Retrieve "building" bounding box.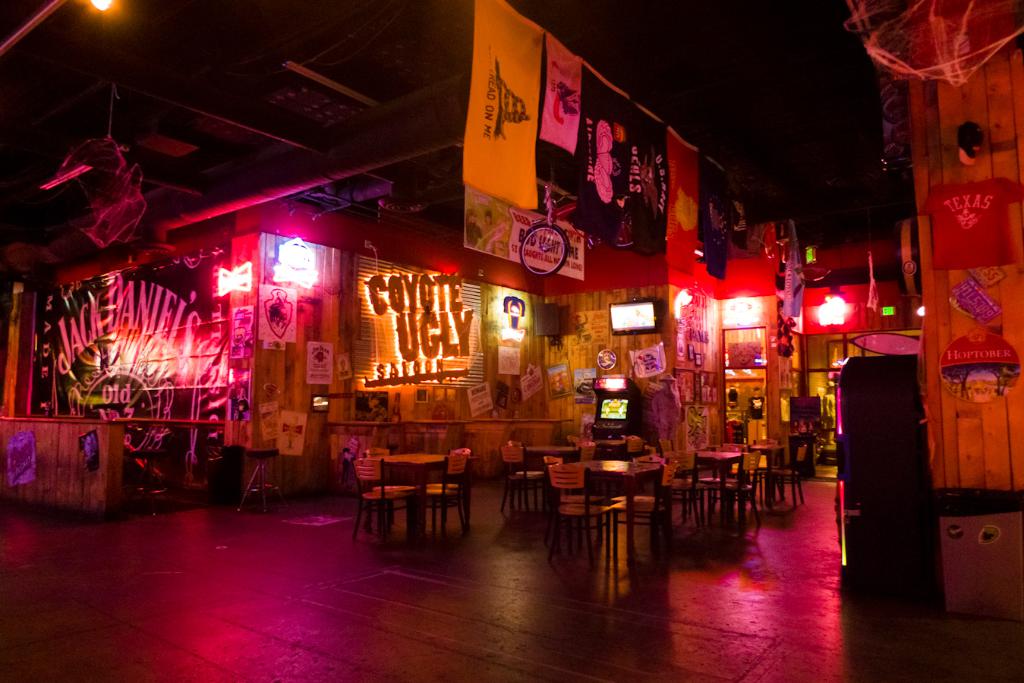
Bounding box: [left=906, top=0, right=1021, bottom=618].
